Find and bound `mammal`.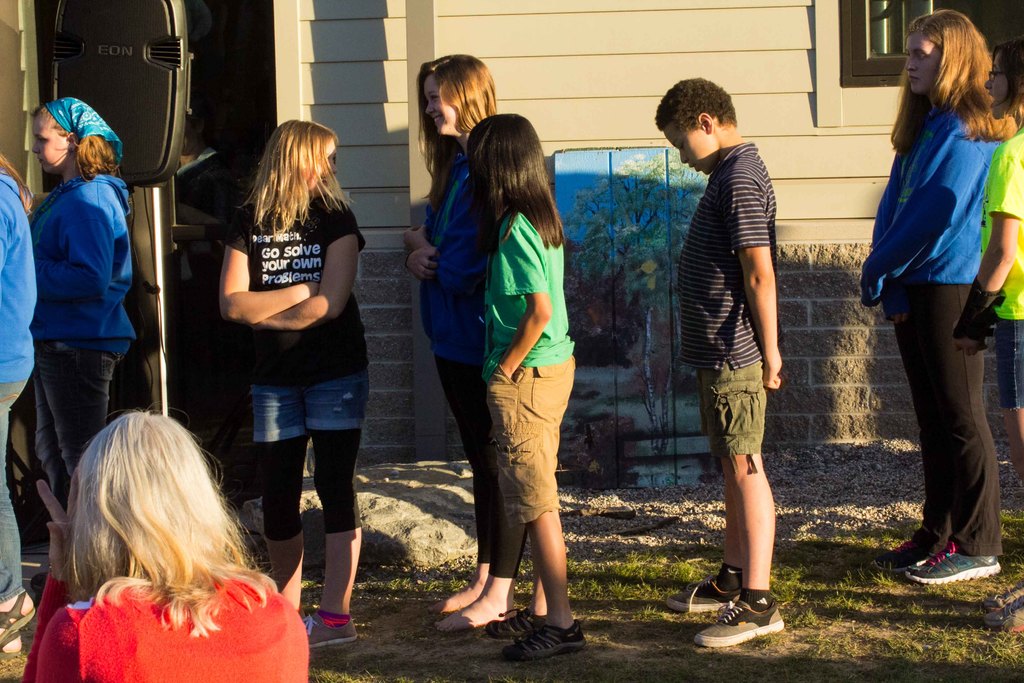
Bound: [x1=218, y1=115, x2=368, y2=649].
